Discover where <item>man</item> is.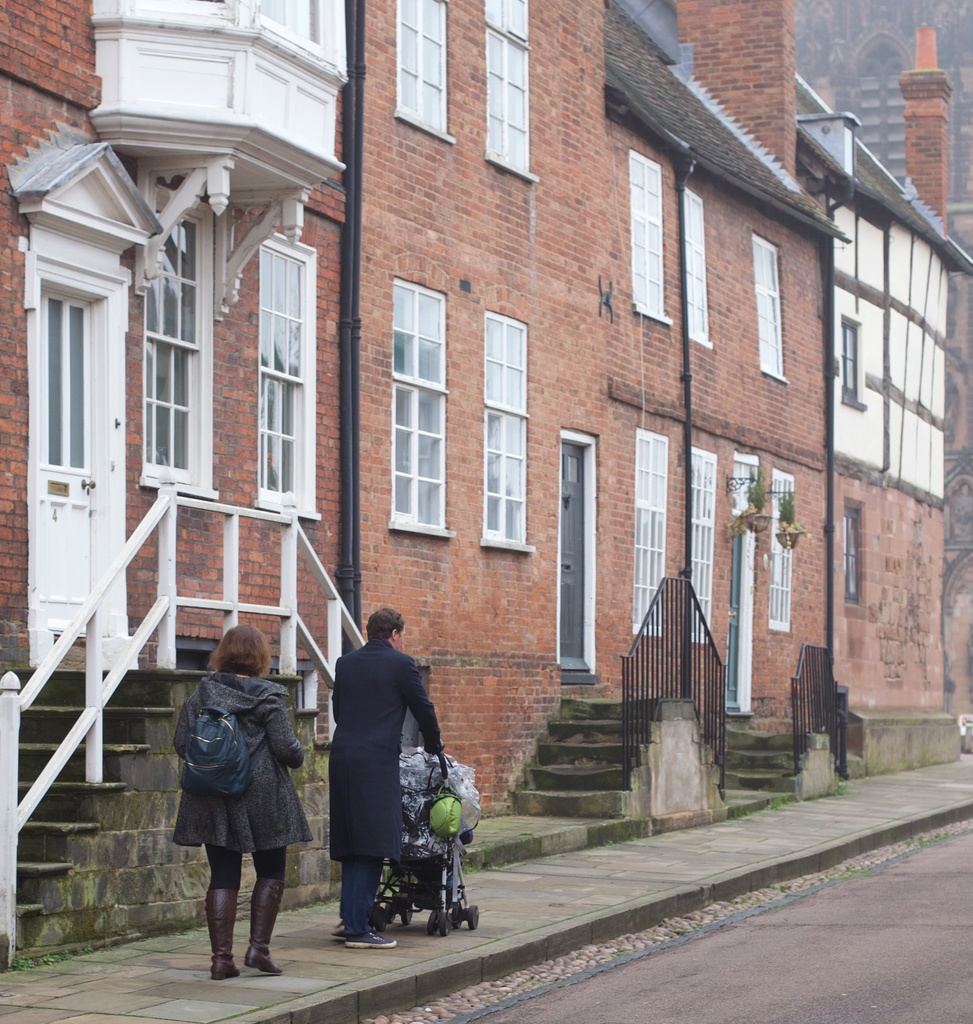
Discovered at select_region(285, 606, 436, 935).
